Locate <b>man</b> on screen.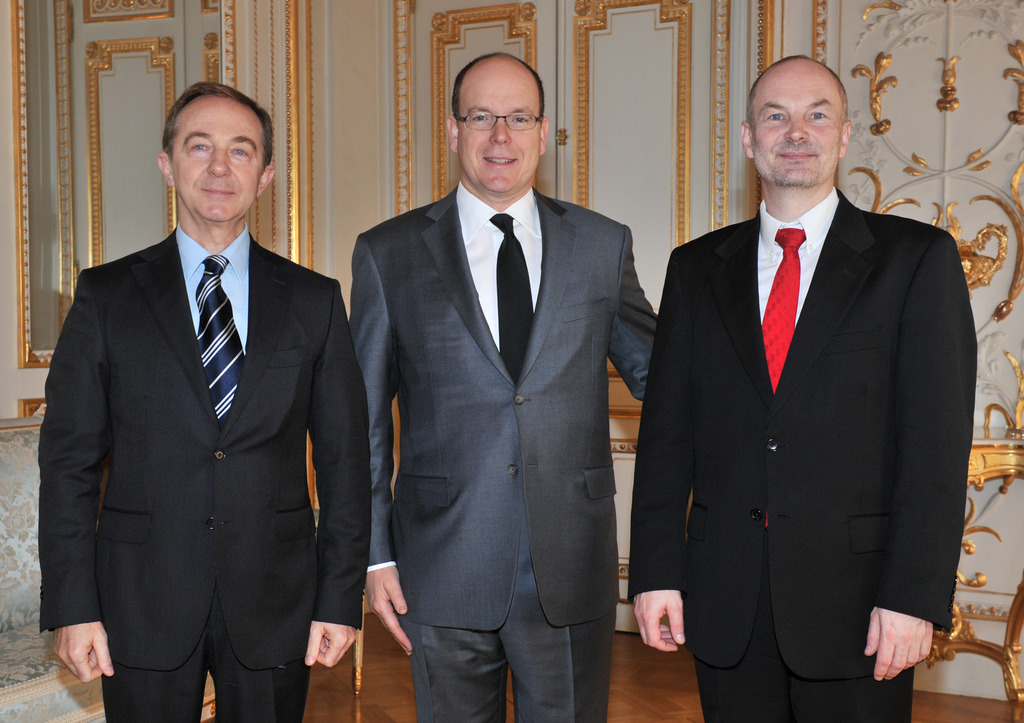
On screen at {"left": 41, "top": 69, "right": 356, "bottom": 722}.
